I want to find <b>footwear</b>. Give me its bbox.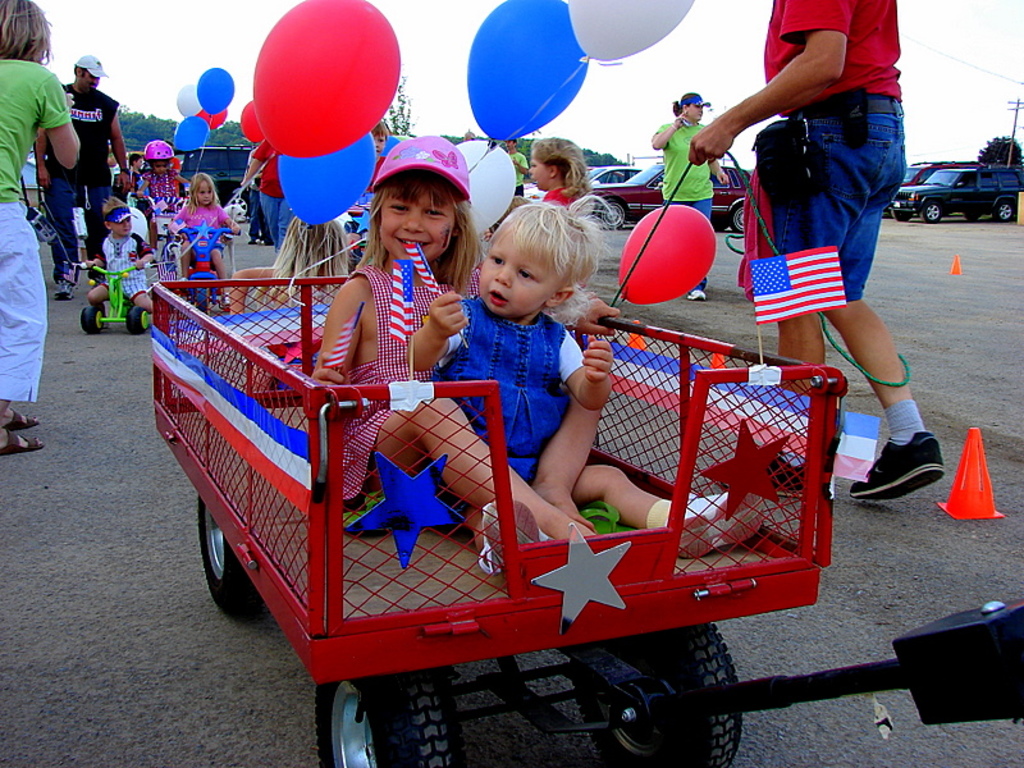
bbox(56, 278, 70, 302).
